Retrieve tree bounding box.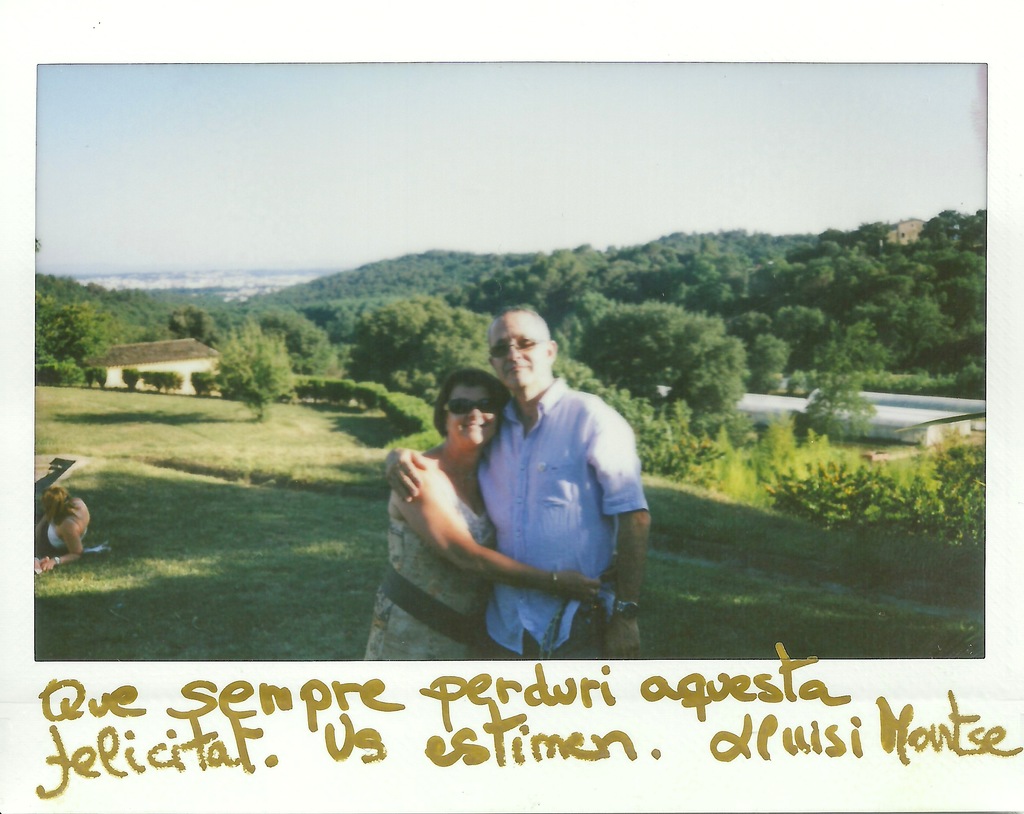
Bounding box: <bbox>345, 303, 490, 414</bbox>.
